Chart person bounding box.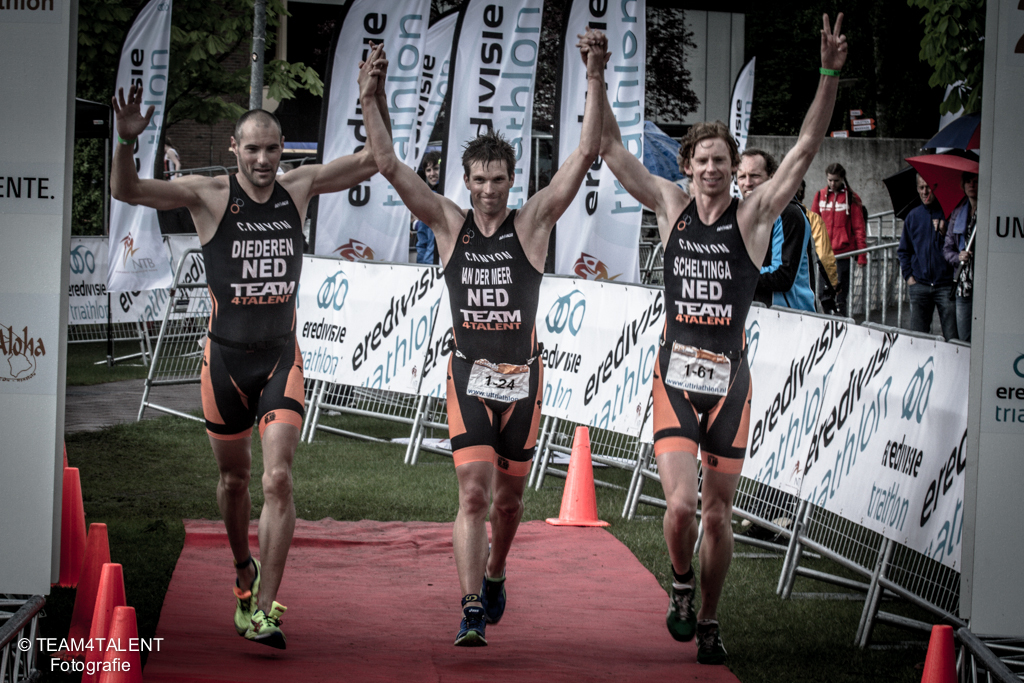
Charted: x1=948 y1=182 x2=992 y2=351.
